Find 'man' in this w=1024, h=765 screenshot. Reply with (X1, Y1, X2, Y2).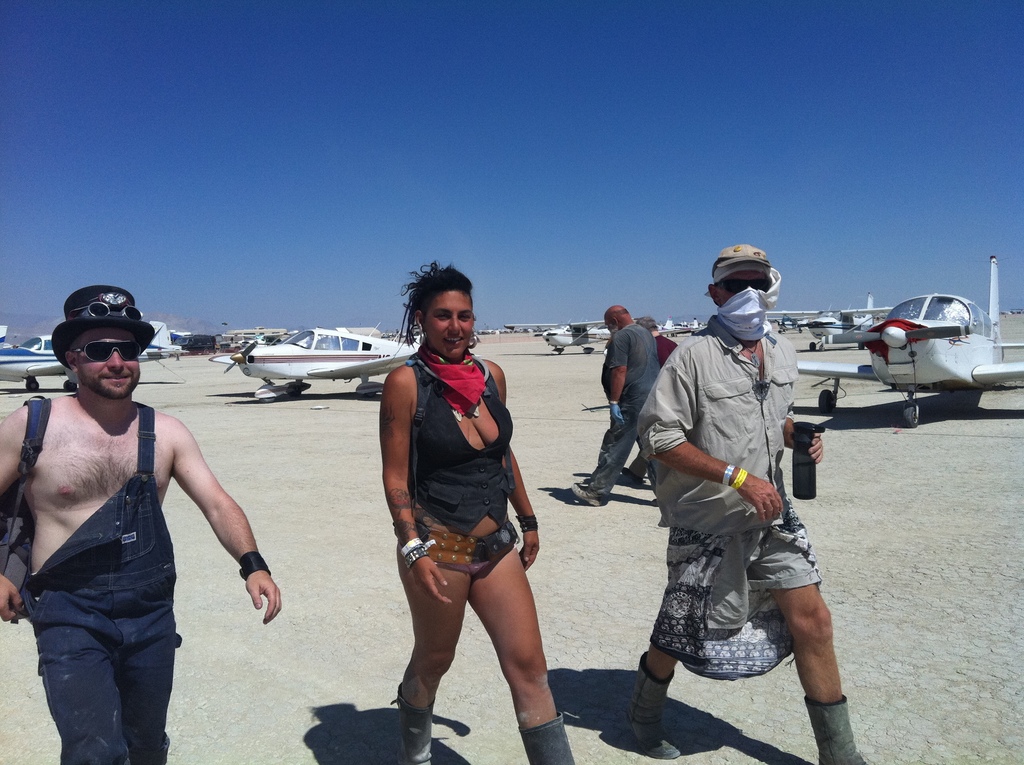
(564, 303, 662, 510).
